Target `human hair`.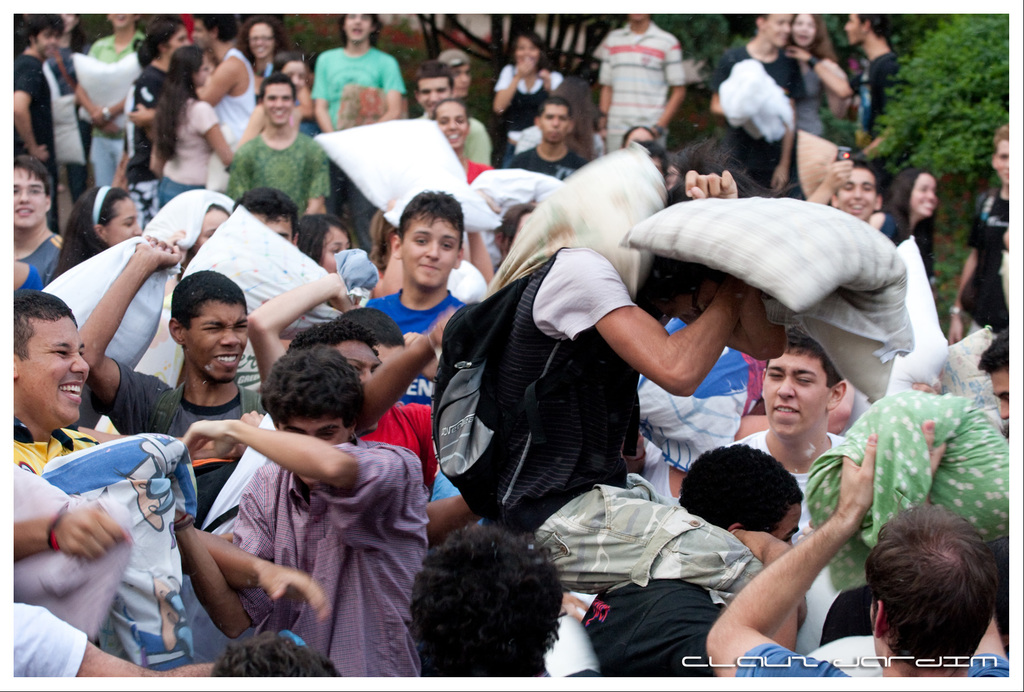
Target region: [x1=676, y1=438, x2=804, y2=531].
